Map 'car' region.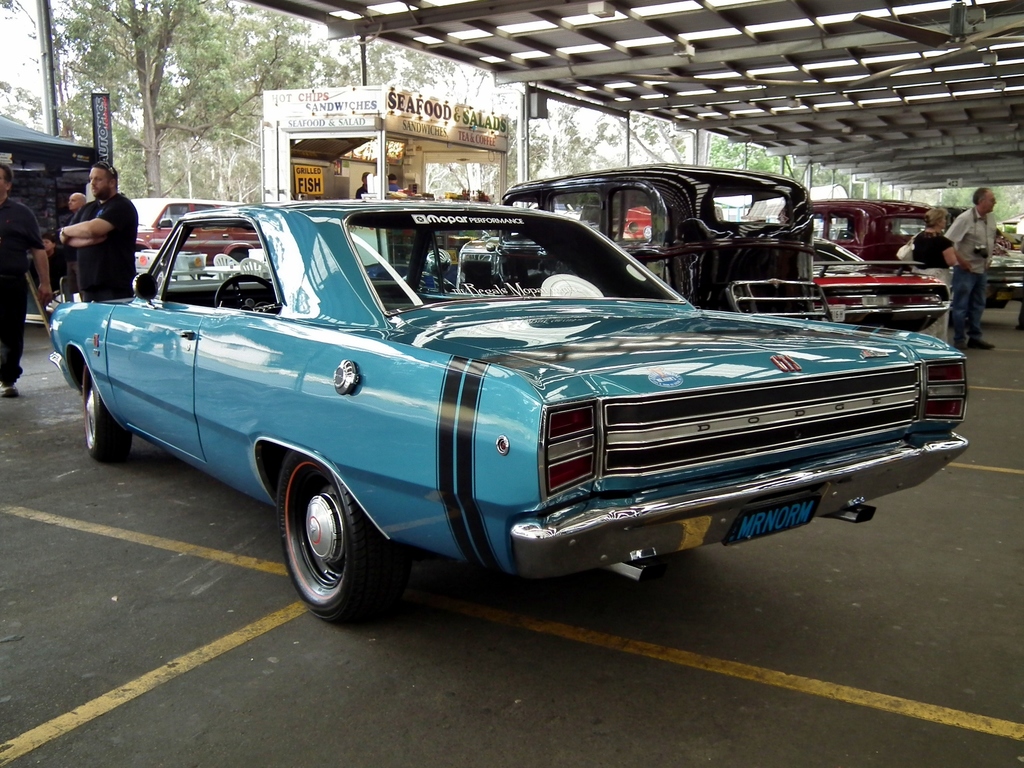
Mapped to BBox(807, 189, 946, 273).
